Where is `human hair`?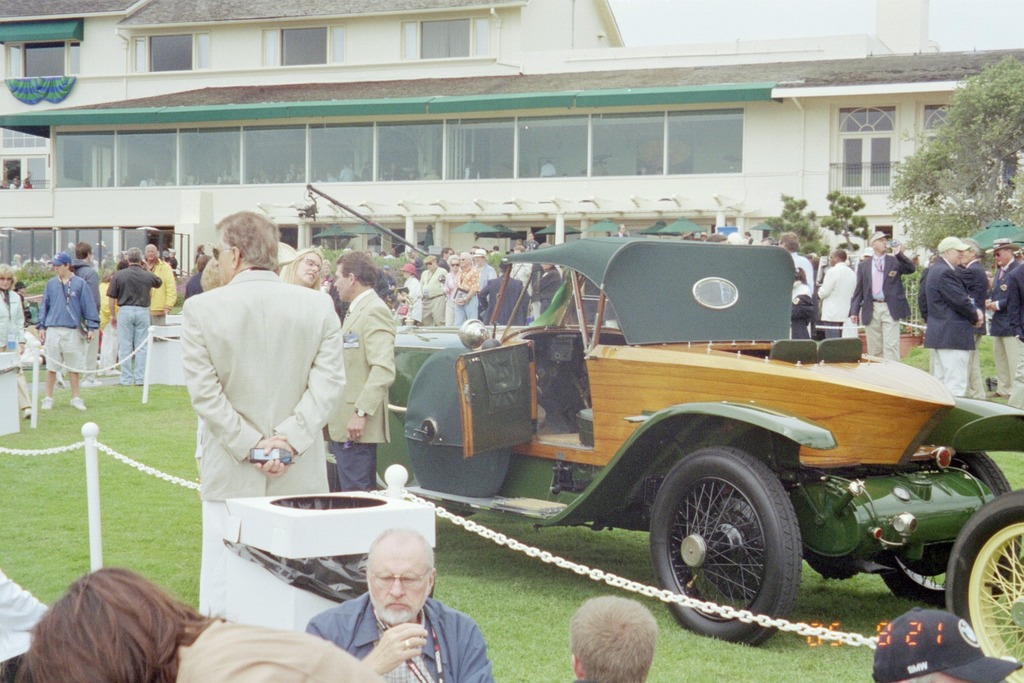
(435, 248, 447, 261).
